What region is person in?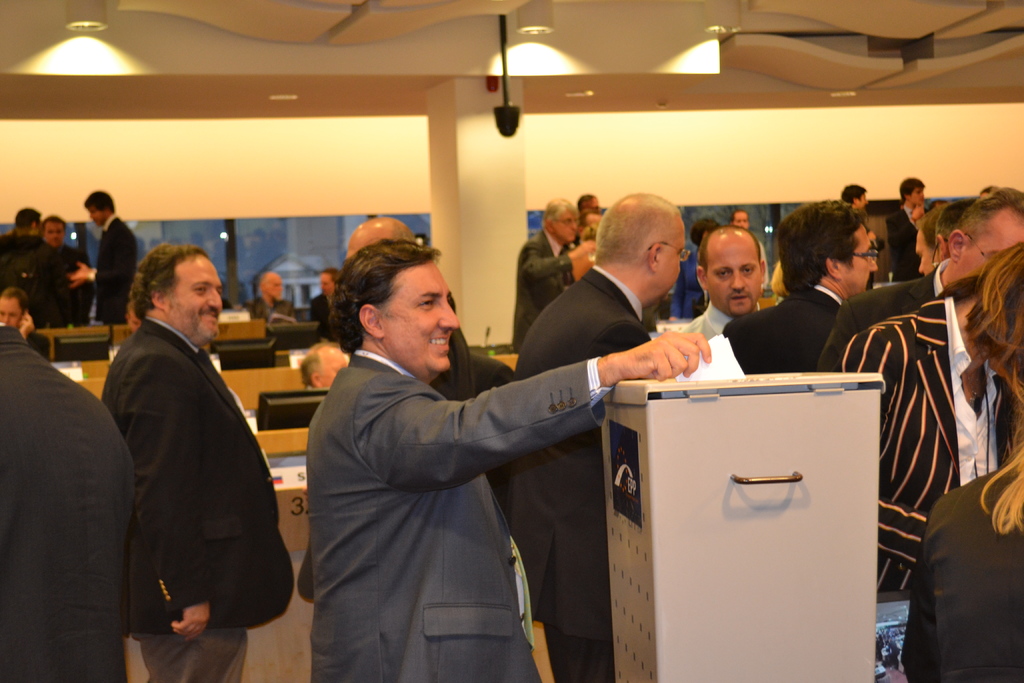
(0,204,54,288).
